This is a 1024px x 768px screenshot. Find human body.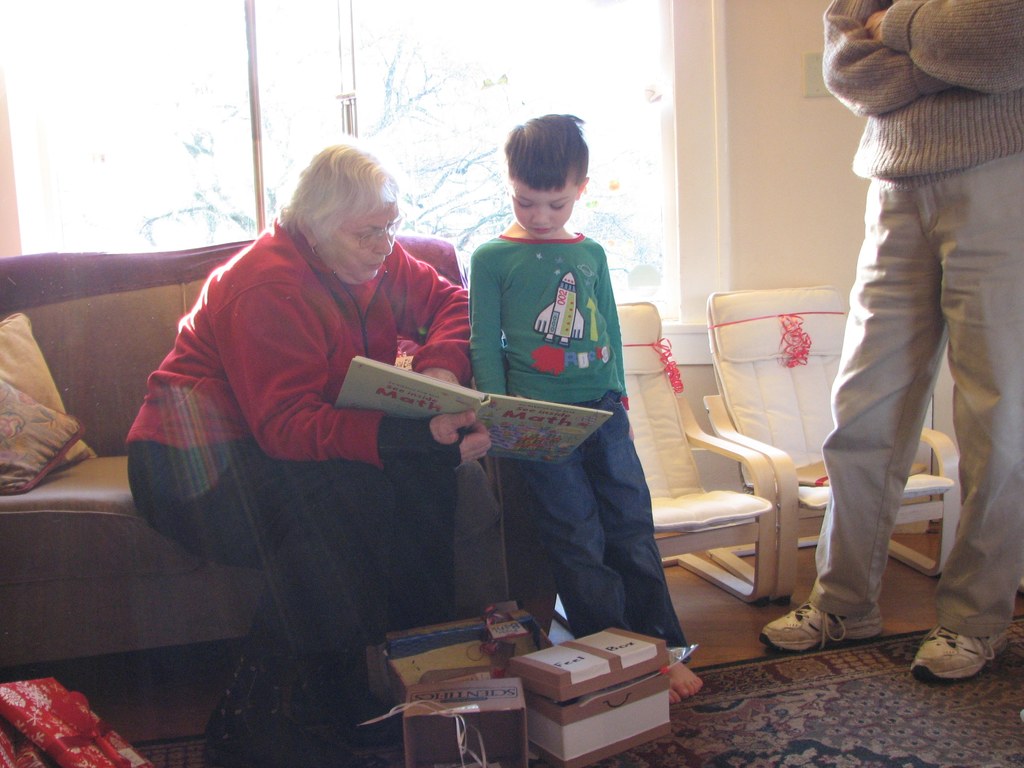
Bounding box: left=465, top=105, right=711, bottom=703.
